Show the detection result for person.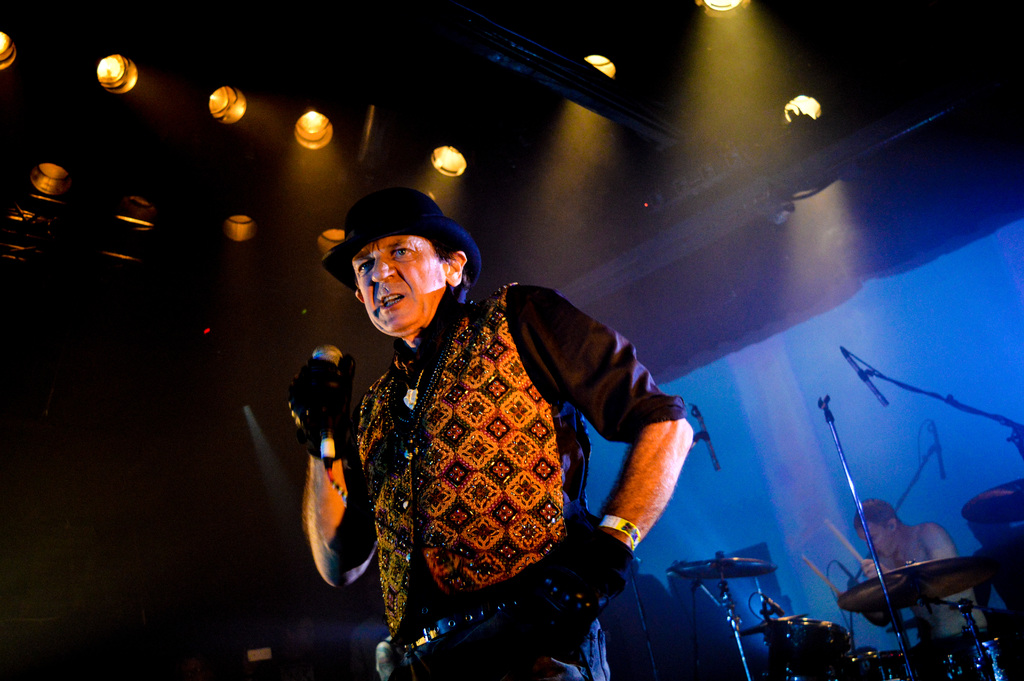
x1=840 y1=493 x2=995 y2=651.
